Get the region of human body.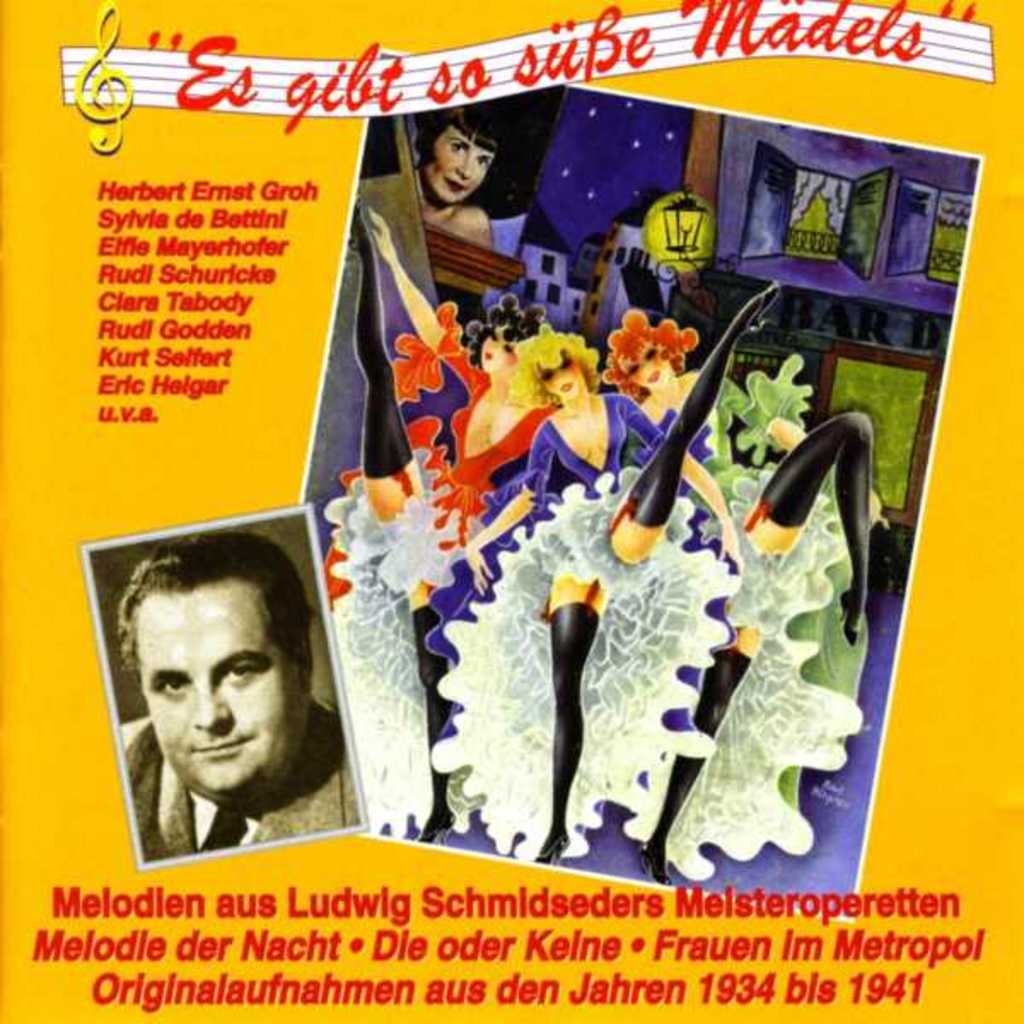
region(362, 106, 493, 251).
